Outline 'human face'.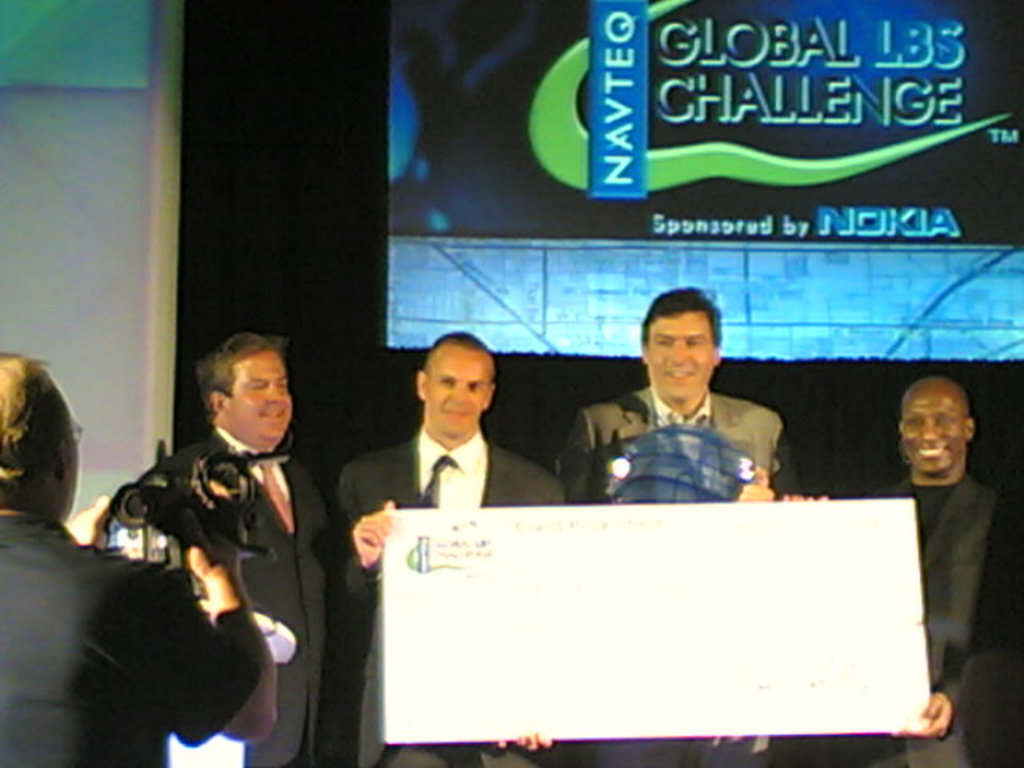
Outline: <bbox>894, 384, 971, 480</bbox>.
